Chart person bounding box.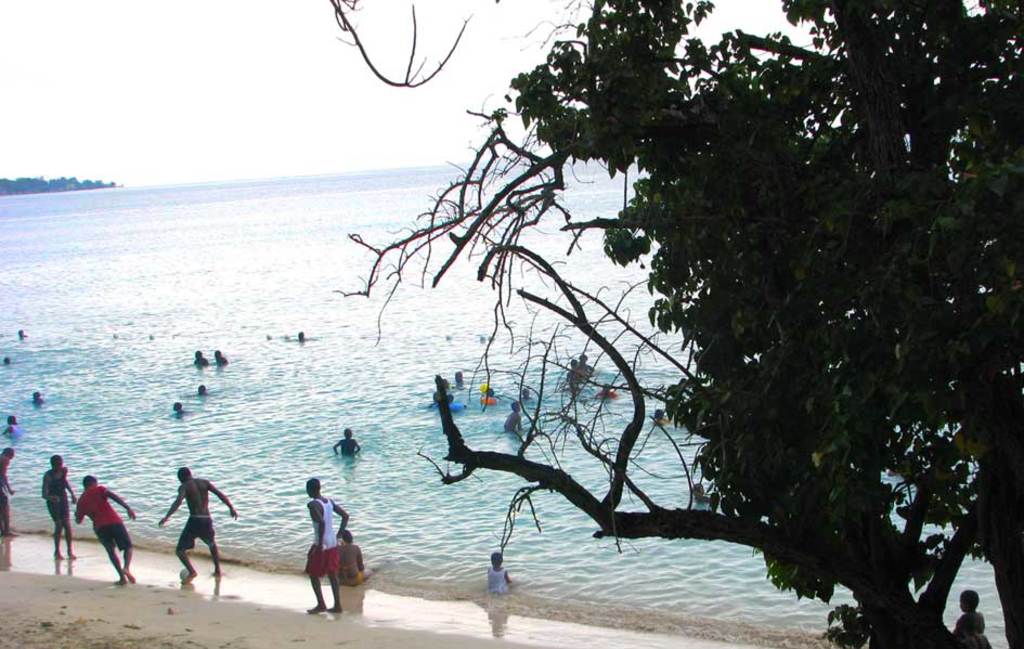
Charted: x1=0 y1=411 x2=24 y2=438.
